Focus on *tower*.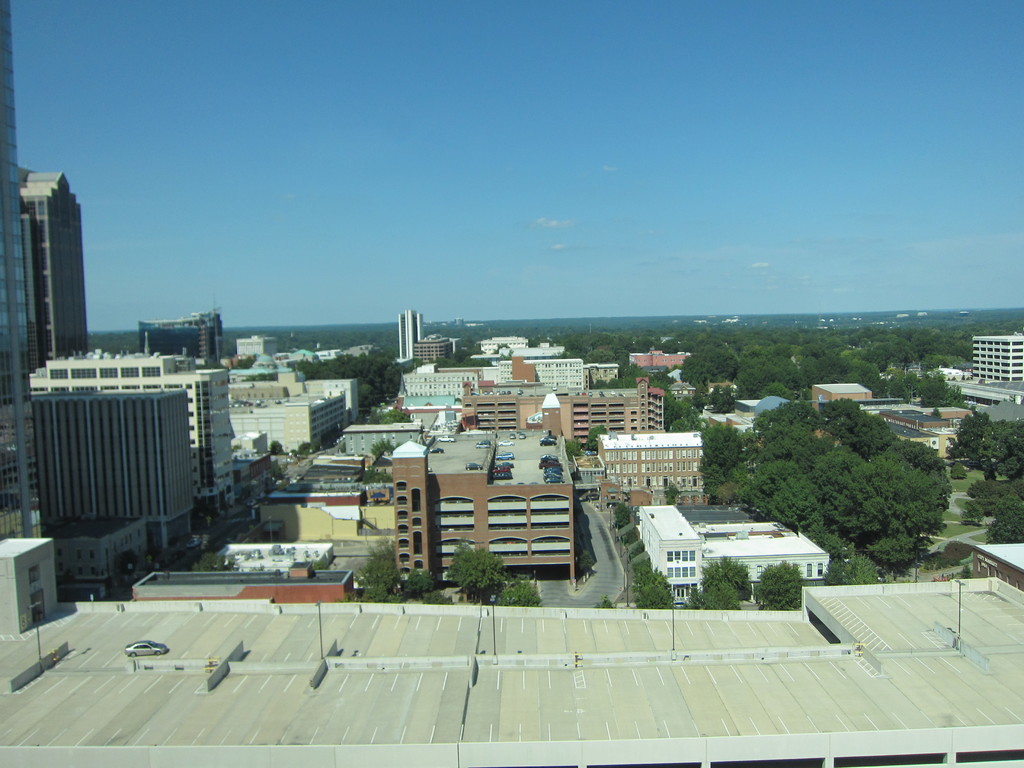
Focused at region(401, 308, 435, 359).
